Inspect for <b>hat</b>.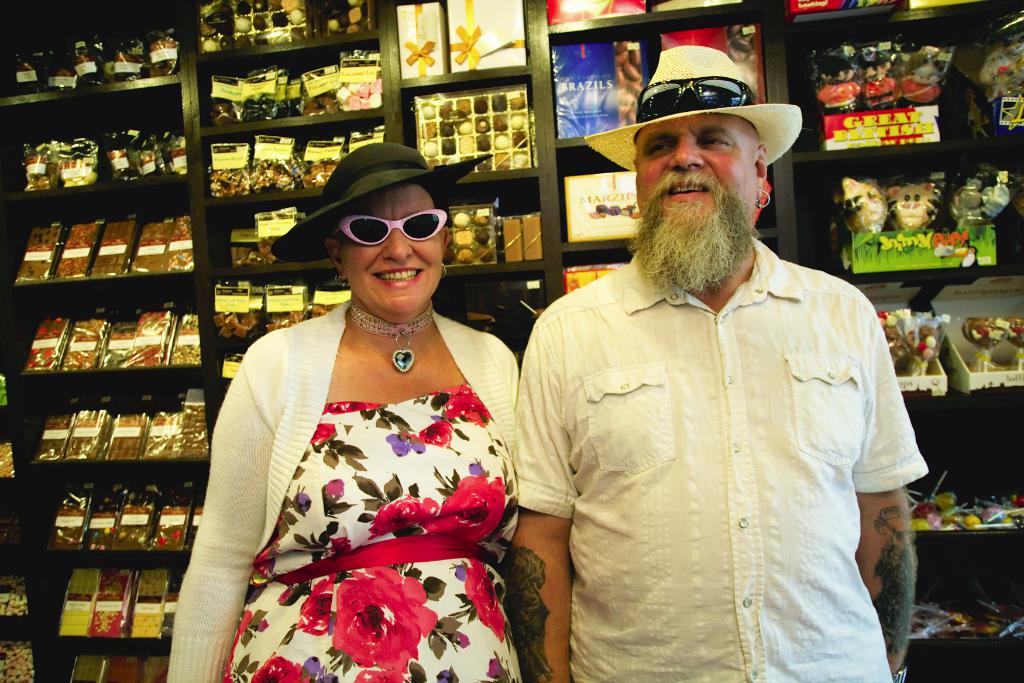
Inspection: {"x1": 586, "y1": 45, "x2": 802, "y2": 174}.
